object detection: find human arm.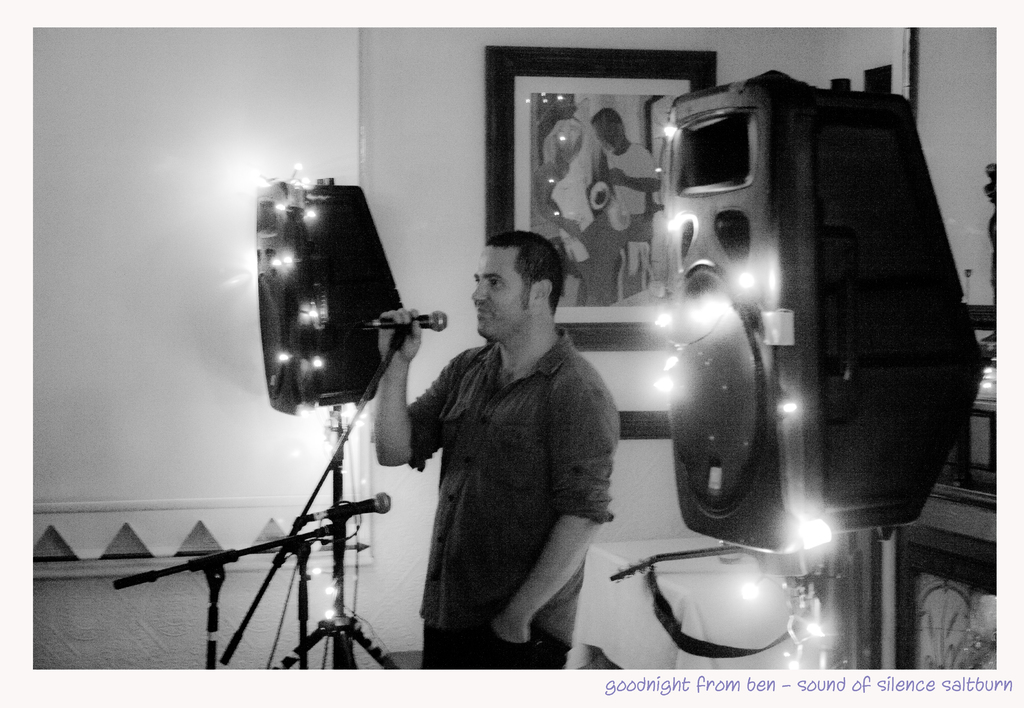
598 140 665 193.
